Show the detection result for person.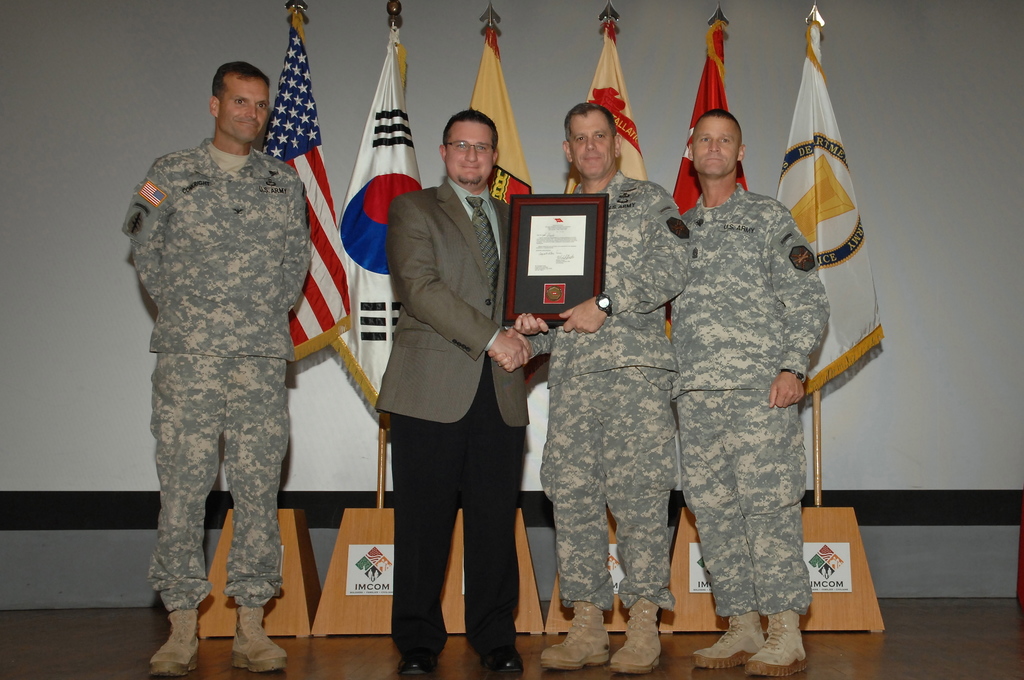
locate(118, 61, 314, 673).
